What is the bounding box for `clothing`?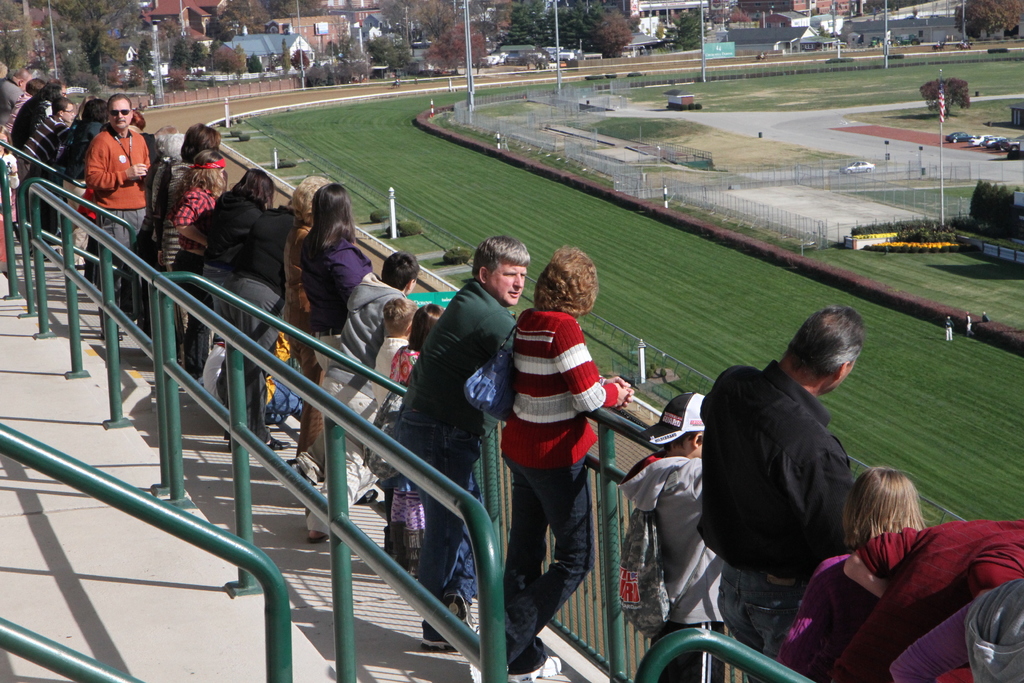
crop(314, 269, 416, 516).
